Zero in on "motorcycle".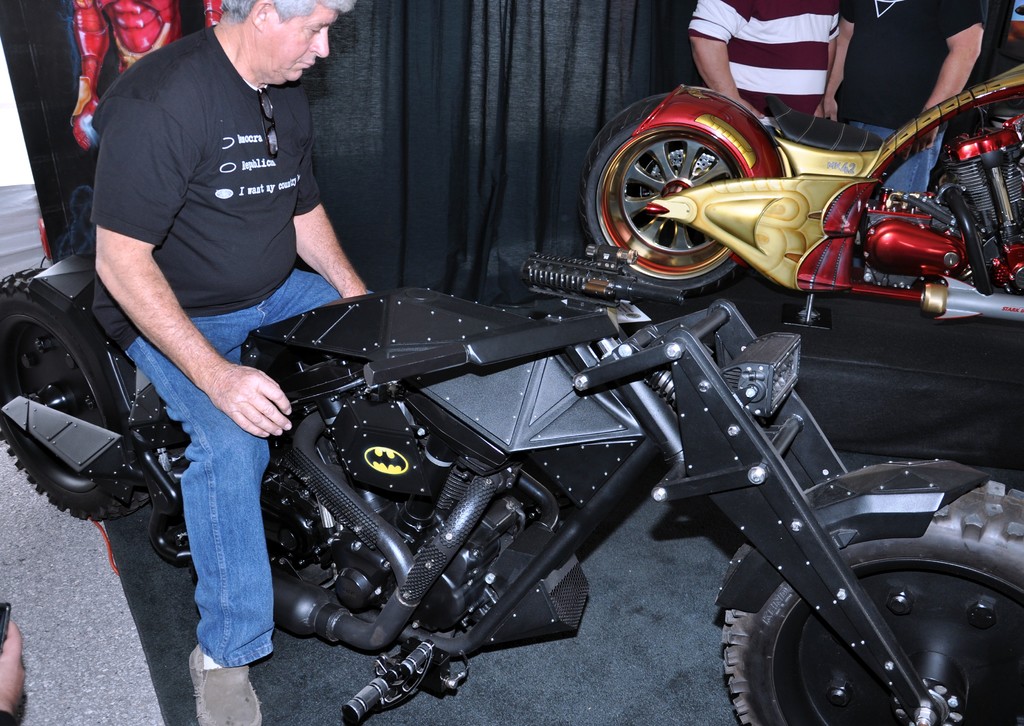
Zeroed in: detection(147, 191, 984, 725).
